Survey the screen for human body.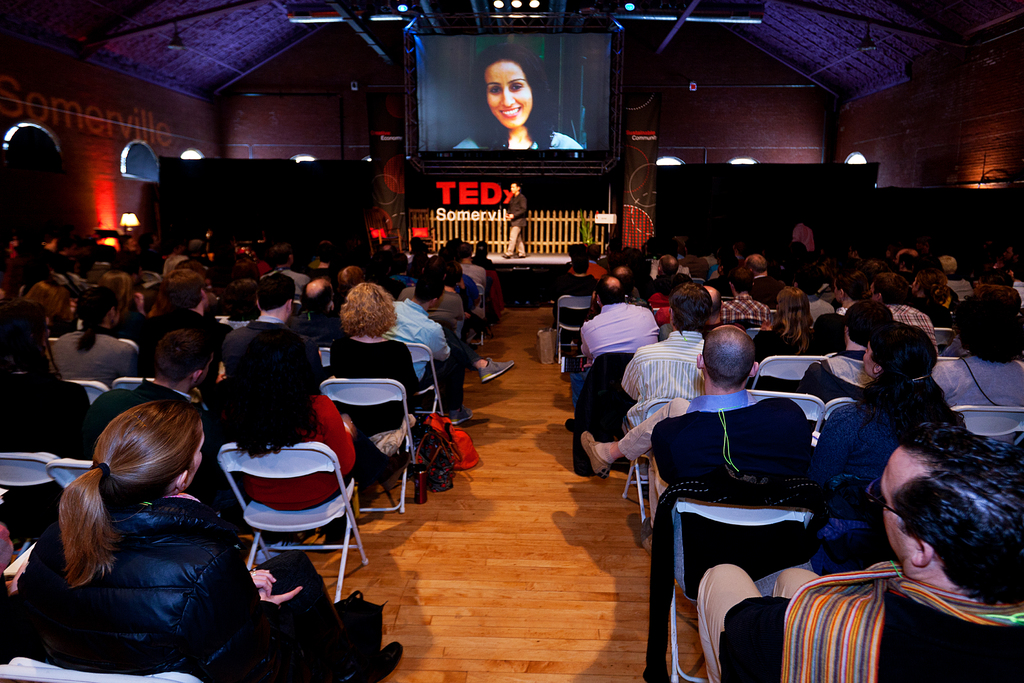
Survey found: locate(502, 193, 528, 259).
